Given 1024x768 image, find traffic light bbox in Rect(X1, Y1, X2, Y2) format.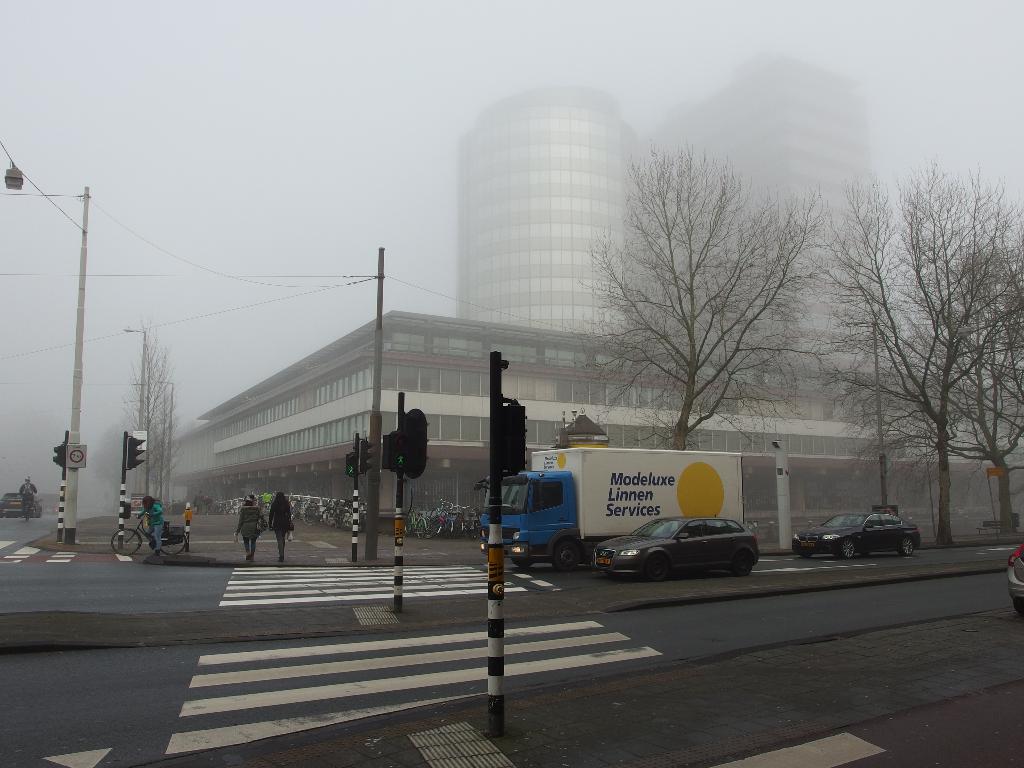
Rect(346, 454, 356, 477).
